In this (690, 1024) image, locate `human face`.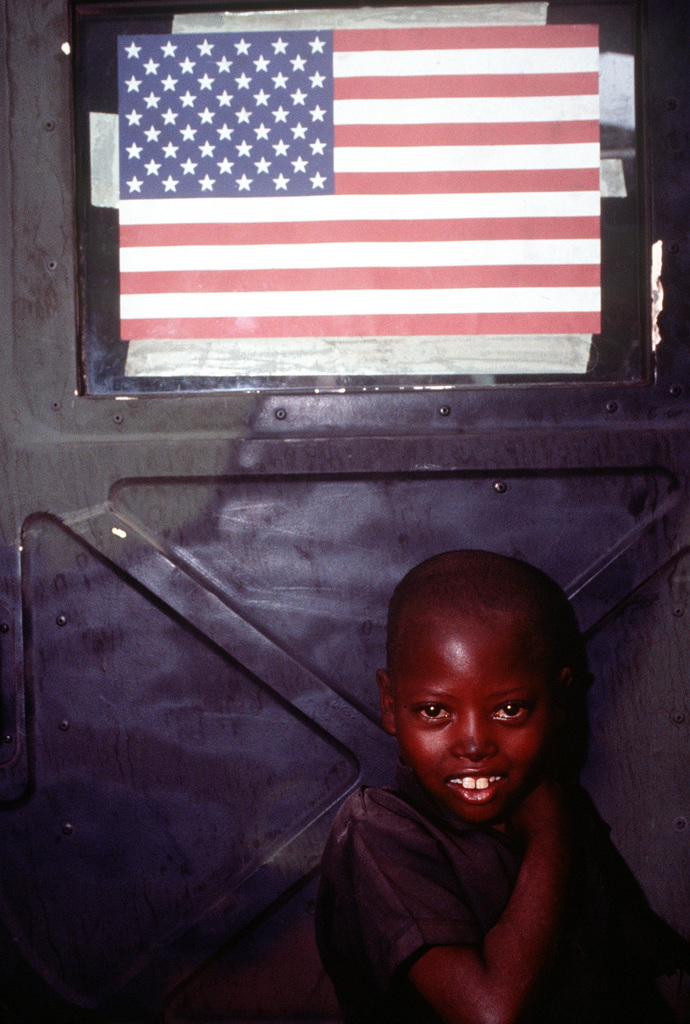
Bounding box: 393, 582, 575, 828.
